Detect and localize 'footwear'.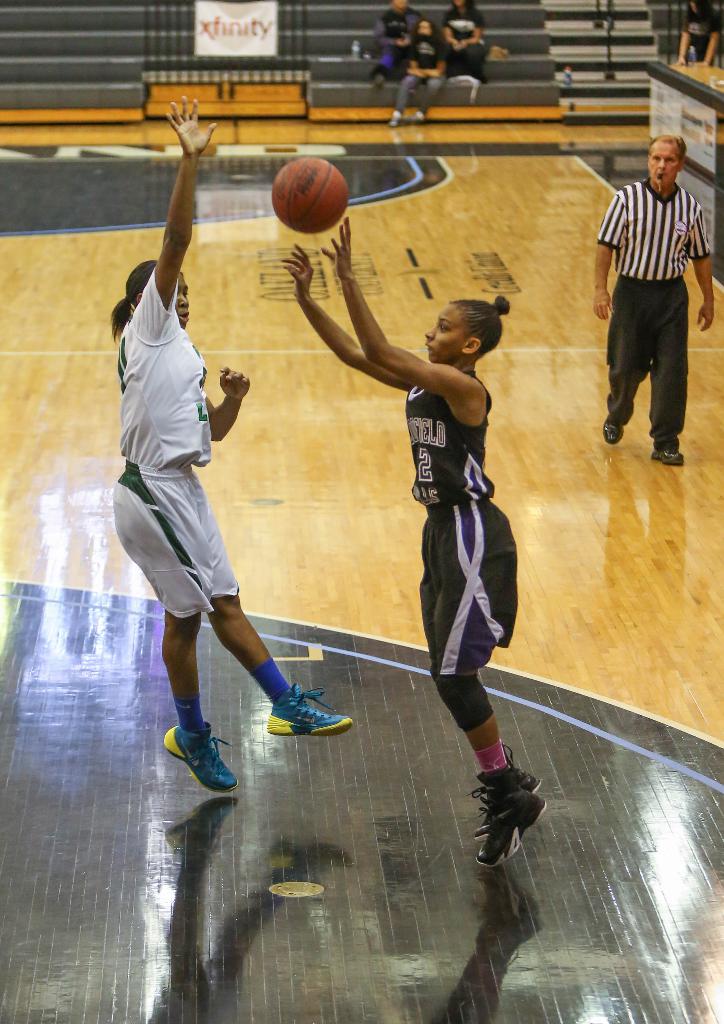
Localized at 476/783/542/858.
